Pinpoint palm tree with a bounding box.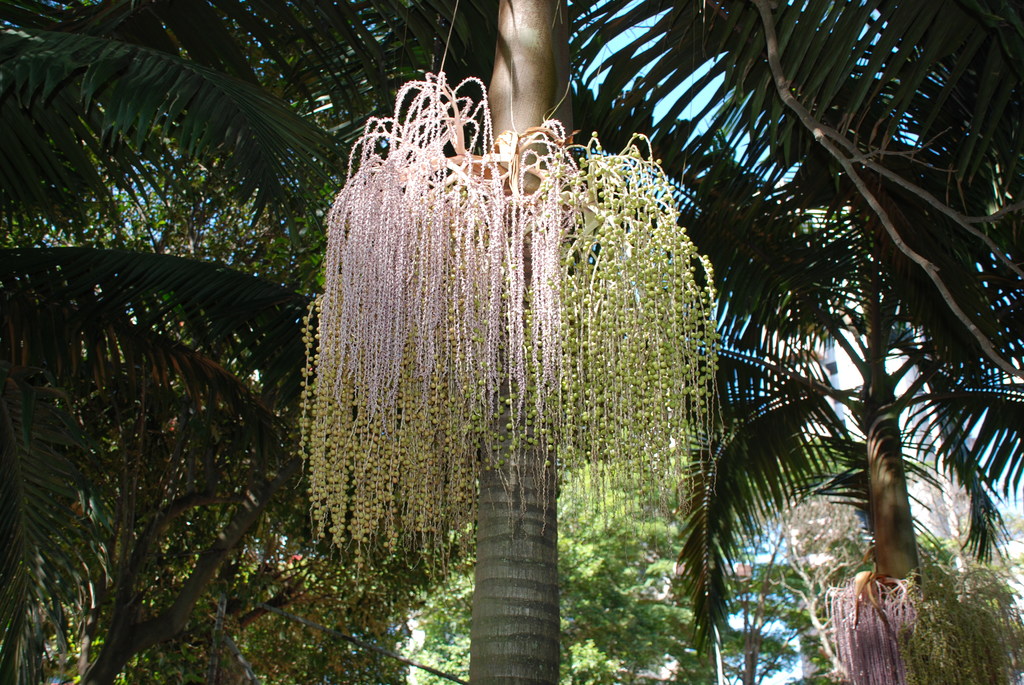
box=[650, 336, 815, 573].
